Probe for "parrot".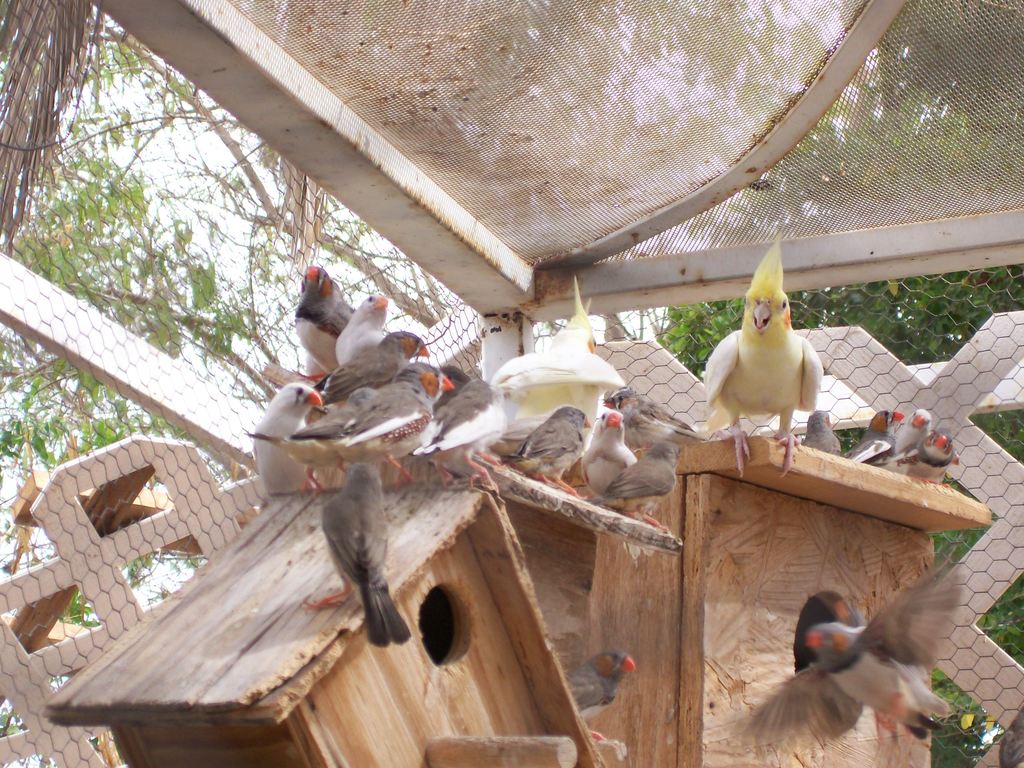
Probe result: (x1=242, y1=373, x2=326, y2=495).
